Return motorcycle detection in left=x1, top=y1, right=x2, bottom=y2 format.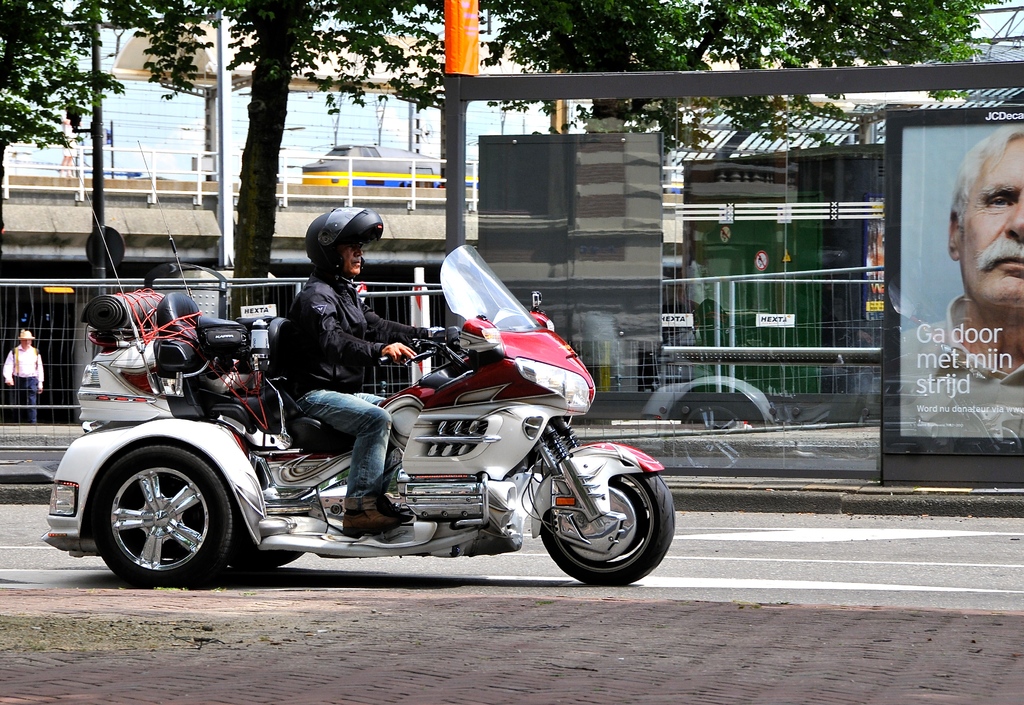
left=70, top=271, right=664, bottom=595.
